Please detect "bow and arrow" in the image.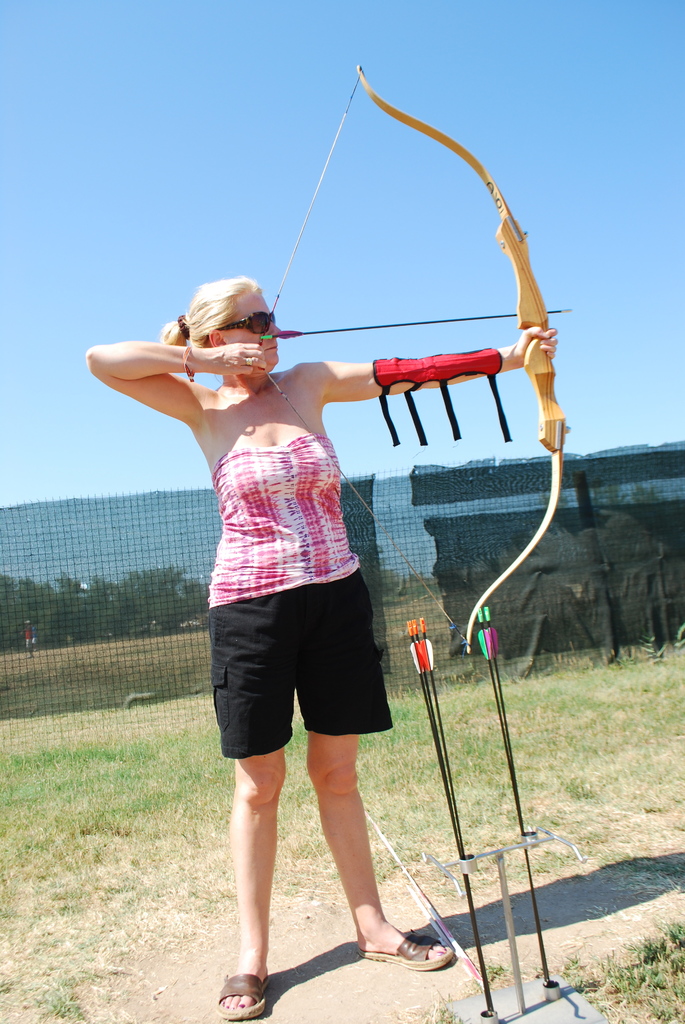
rect(256, 58, 569, 652).
